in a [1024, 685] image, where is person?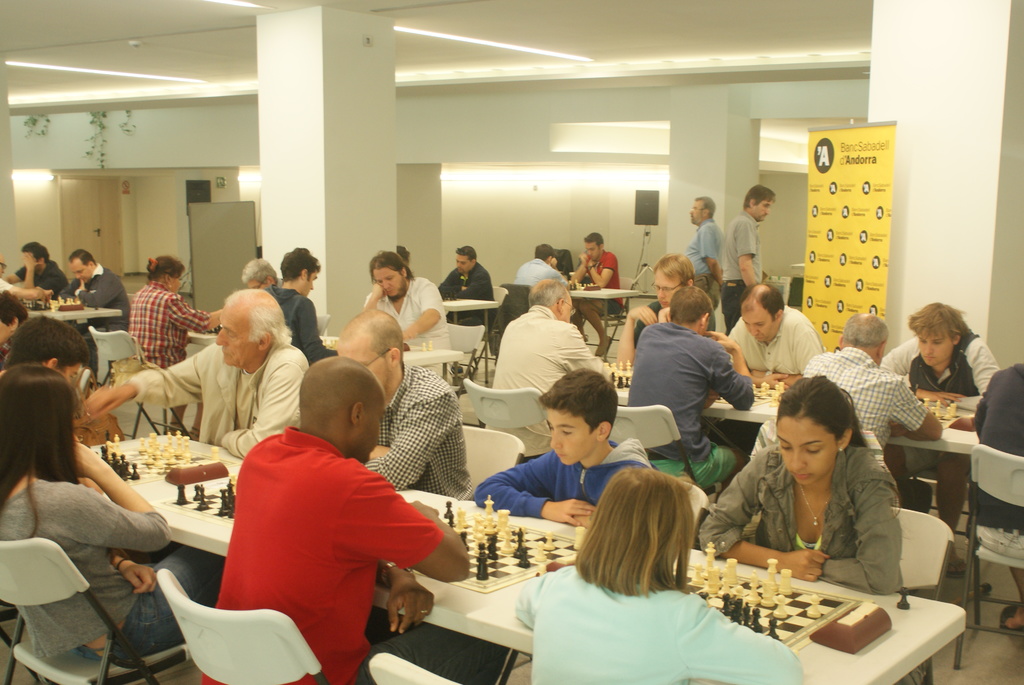
l=803, t=320, r=945, b=504.
